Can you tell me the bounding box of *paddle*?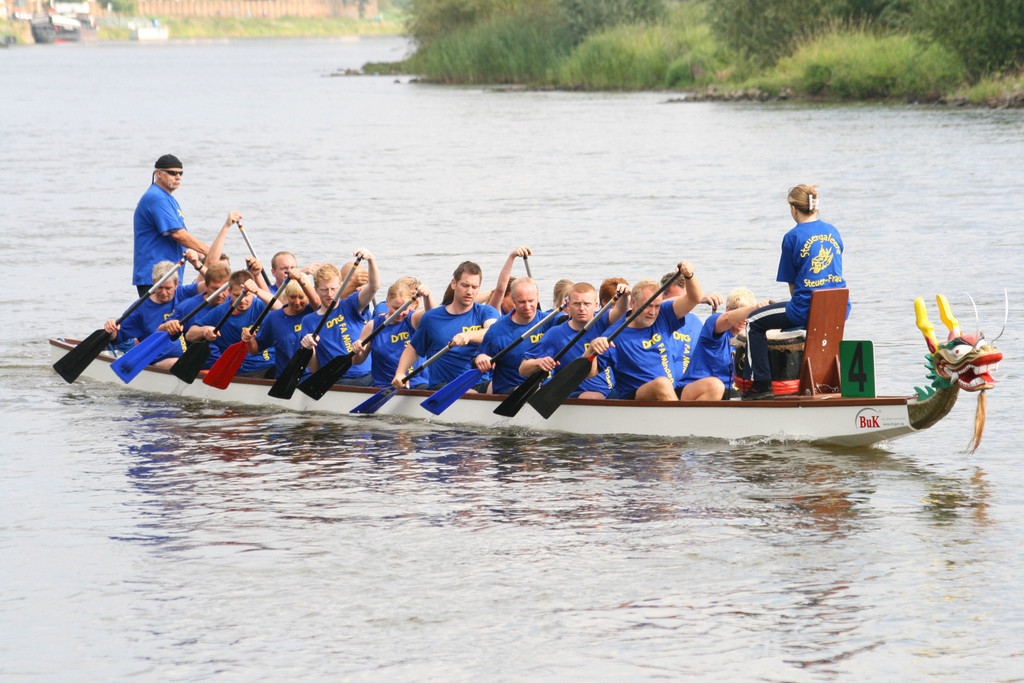
[left=494, top=292, right=620, bottom=420].
